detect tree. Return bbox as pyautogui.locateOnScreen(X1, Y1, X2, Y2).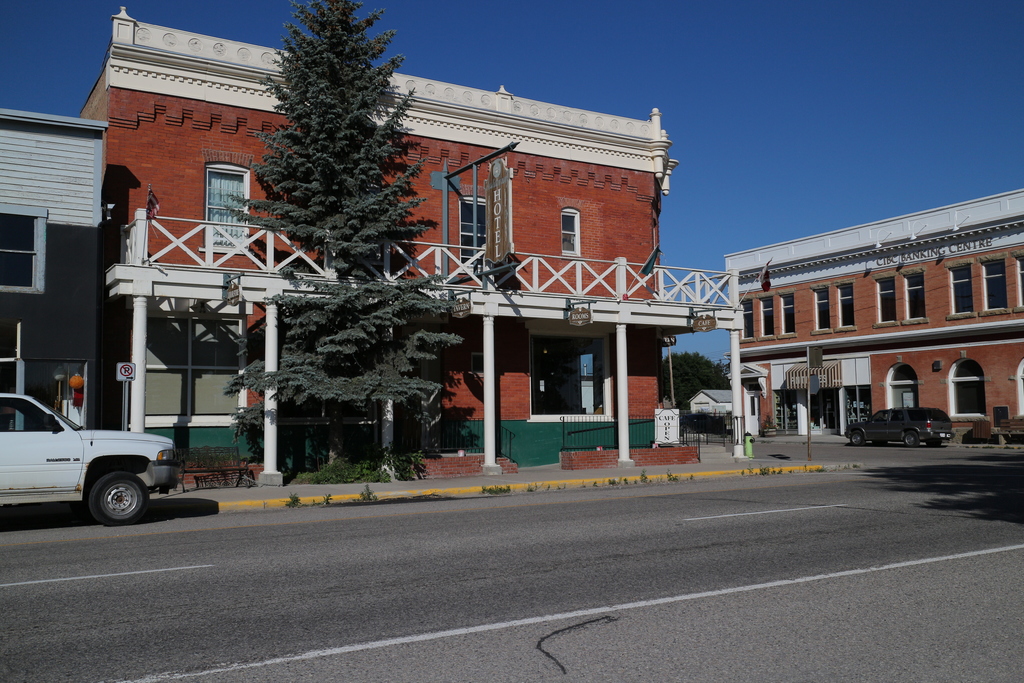
pyautogui.locateOnScreen(221, 0, 463, 474).
